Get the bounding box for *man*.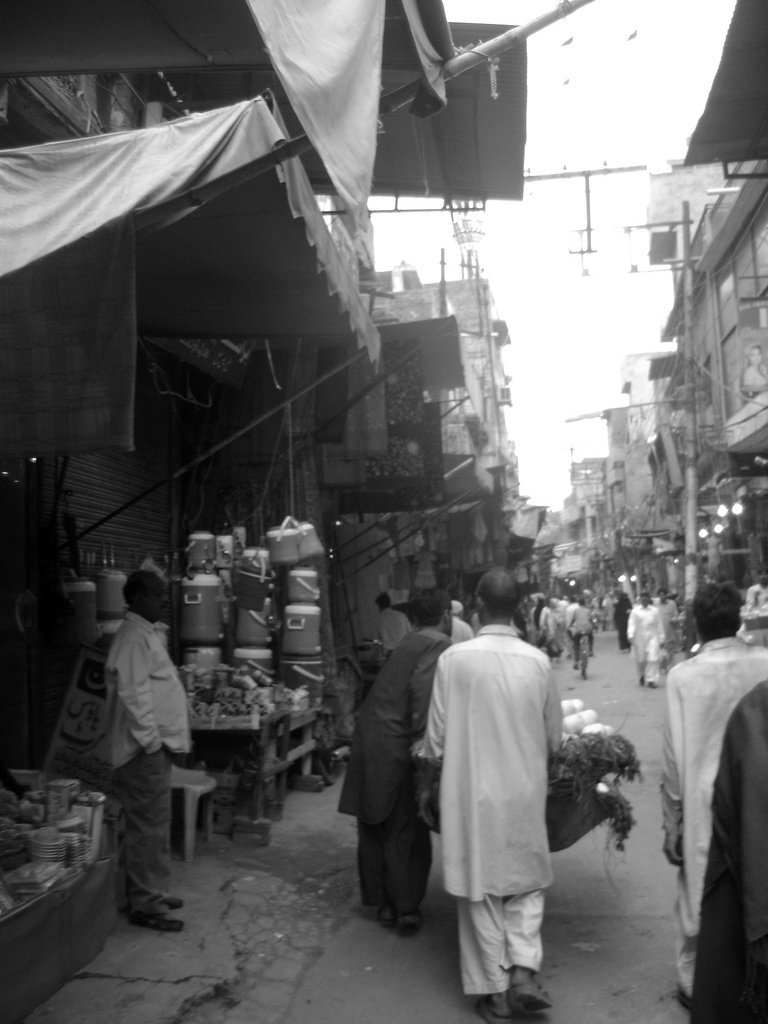
(683,674,767,1023).
